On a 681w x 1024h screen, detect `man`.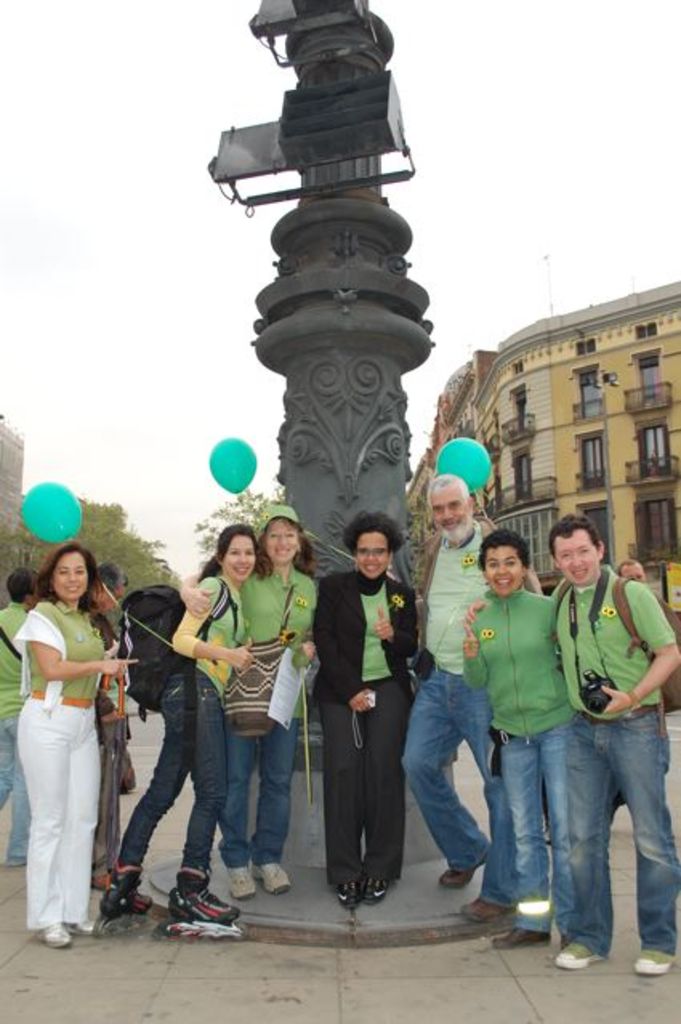
locate(486, 506, 670, 945).
